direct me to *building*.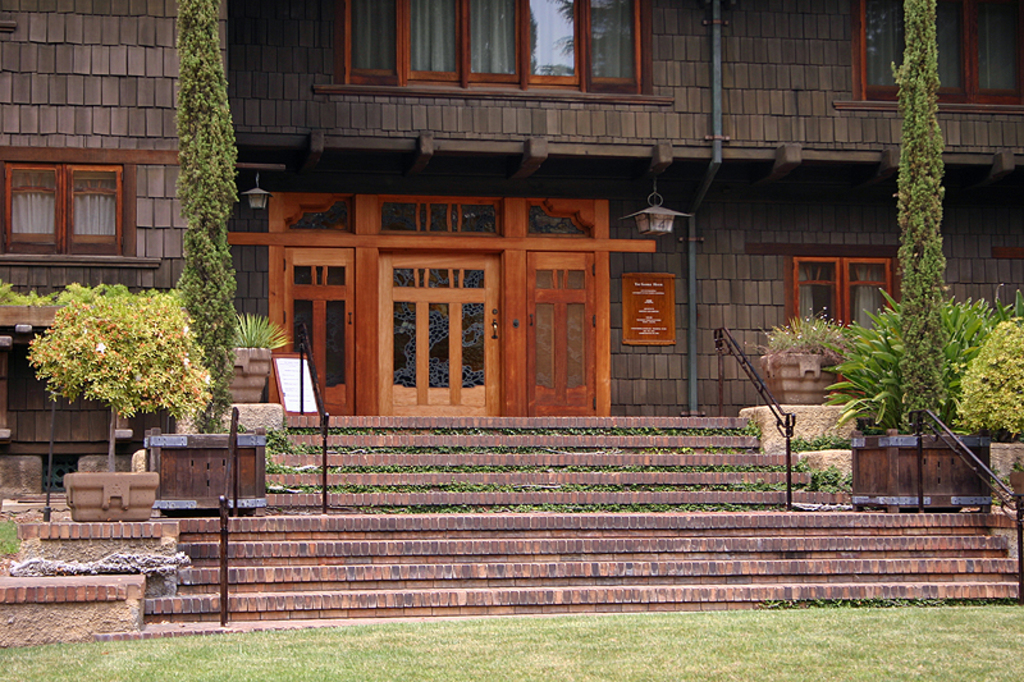
Direction: [x1=0, y1=0, x2=1023, y2=607].
